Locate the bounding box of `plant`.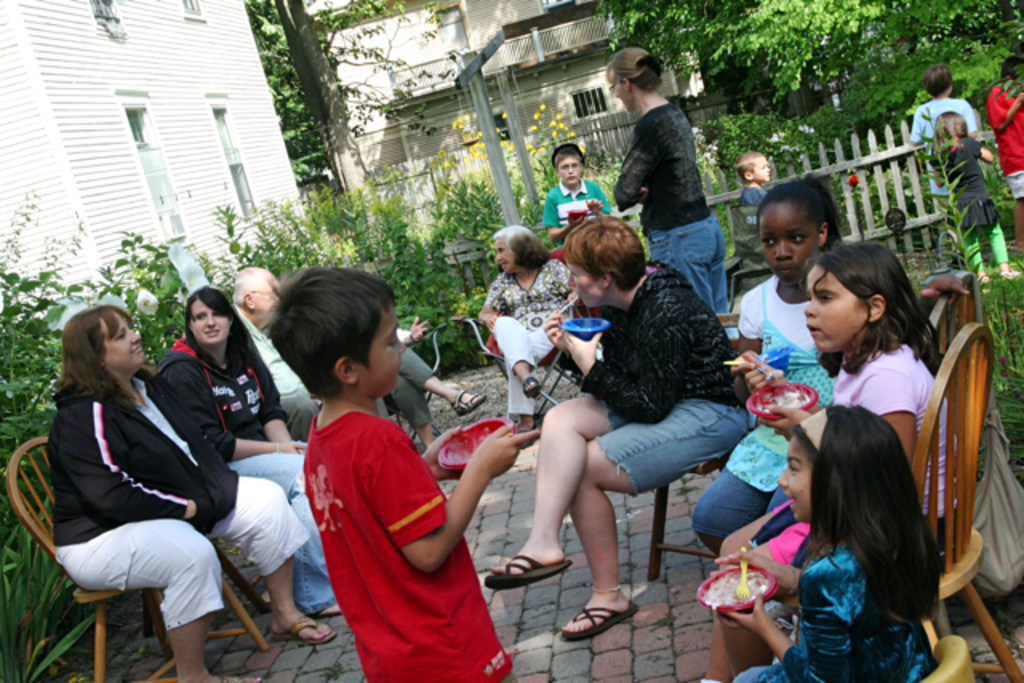
Bounding box: (x1=0, y1=480, x2=144, y2=681).
